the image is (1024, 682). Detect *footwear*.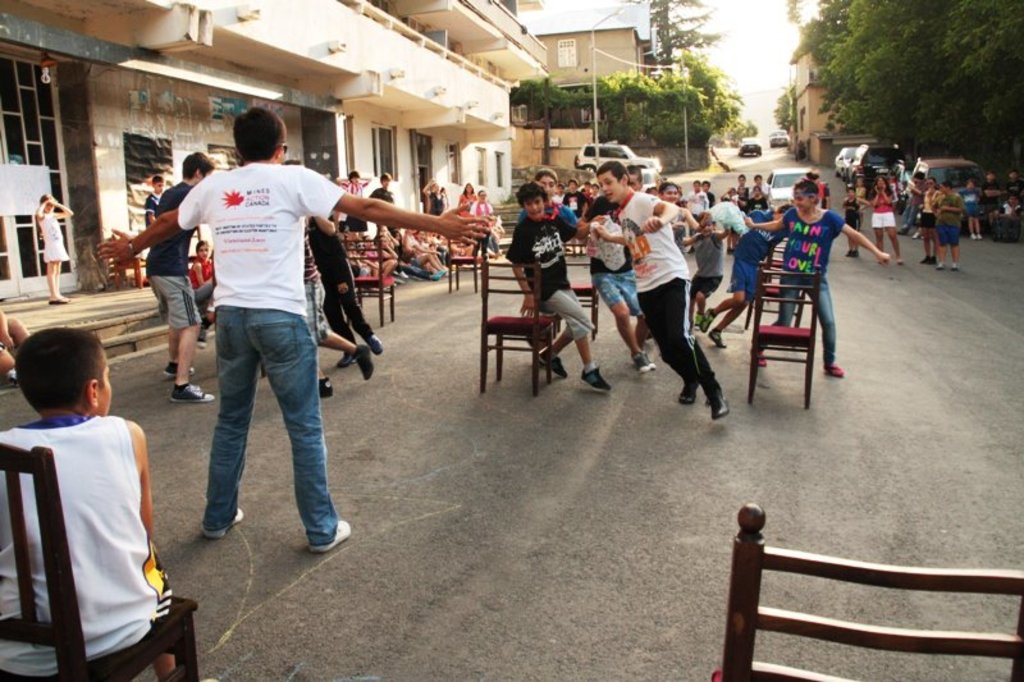
Detection: bbox=[705, 324, 727, 348].
